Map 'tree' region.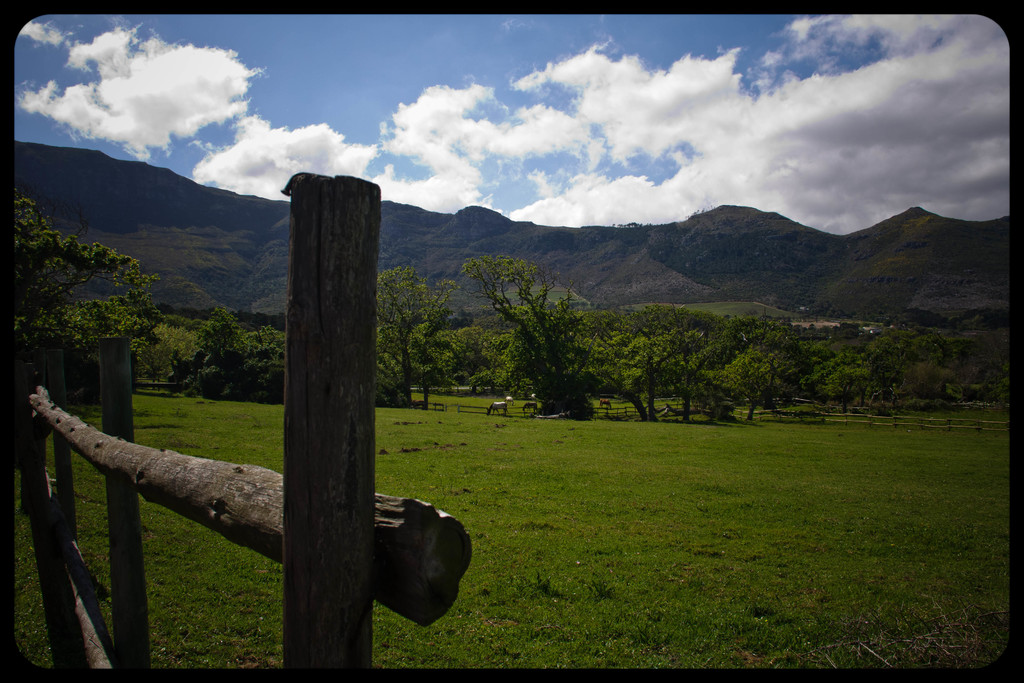
Mapped to <region>15, 190, 130, 315</region>.
